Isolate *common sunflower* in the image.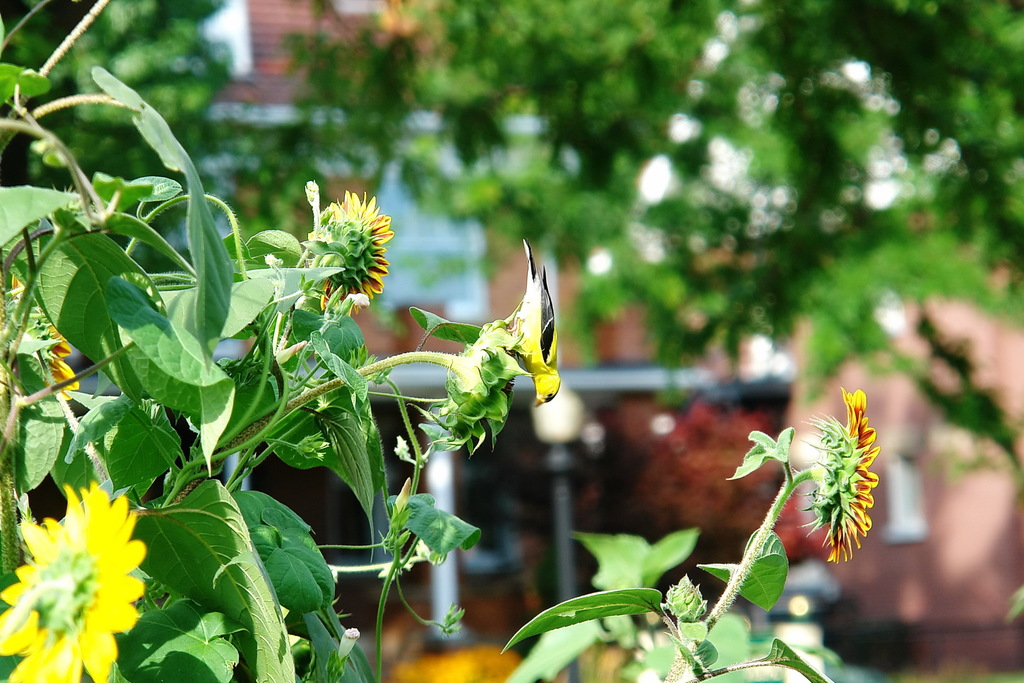
Isolated region: <region>815, 385, 872, 566</region>.
